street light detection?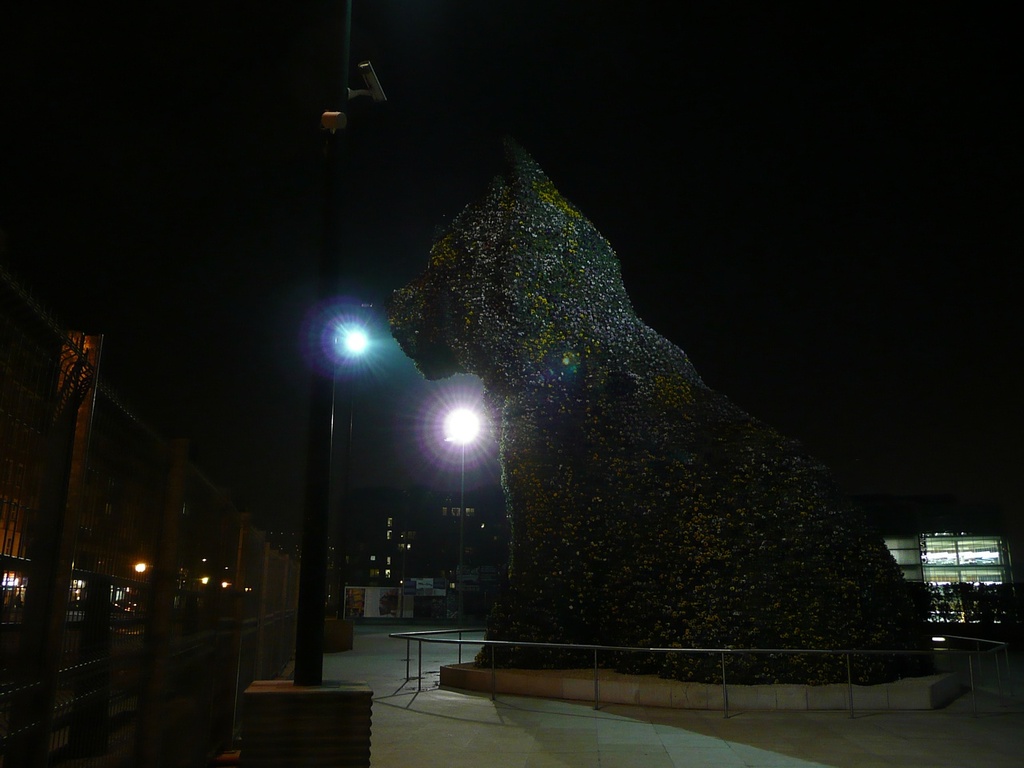
441 405 478 618
